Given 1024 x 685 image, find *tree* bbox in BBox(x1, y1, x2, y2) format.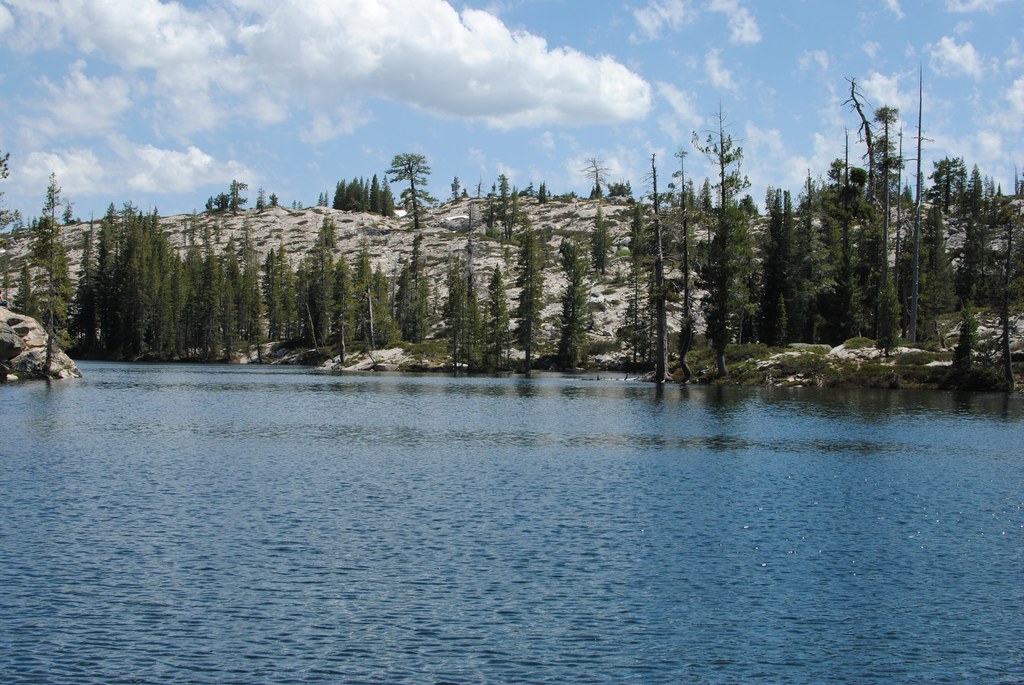
BBox(255, 249, 300, 332).
